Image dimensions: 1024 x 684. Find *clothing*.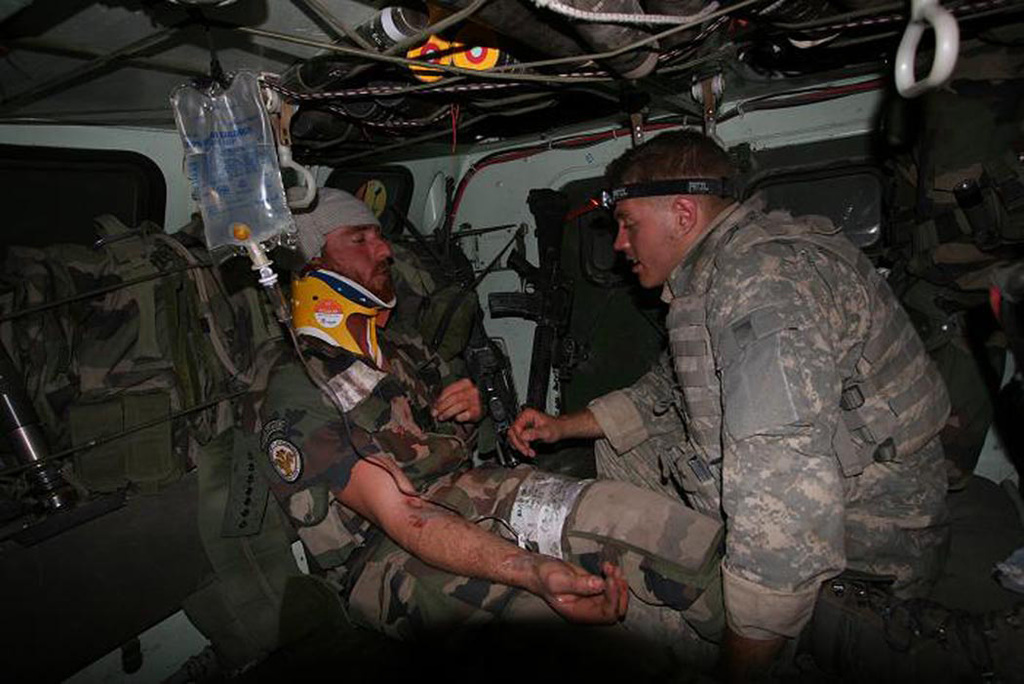
left=599, top=190, right=956, bottom=666.
